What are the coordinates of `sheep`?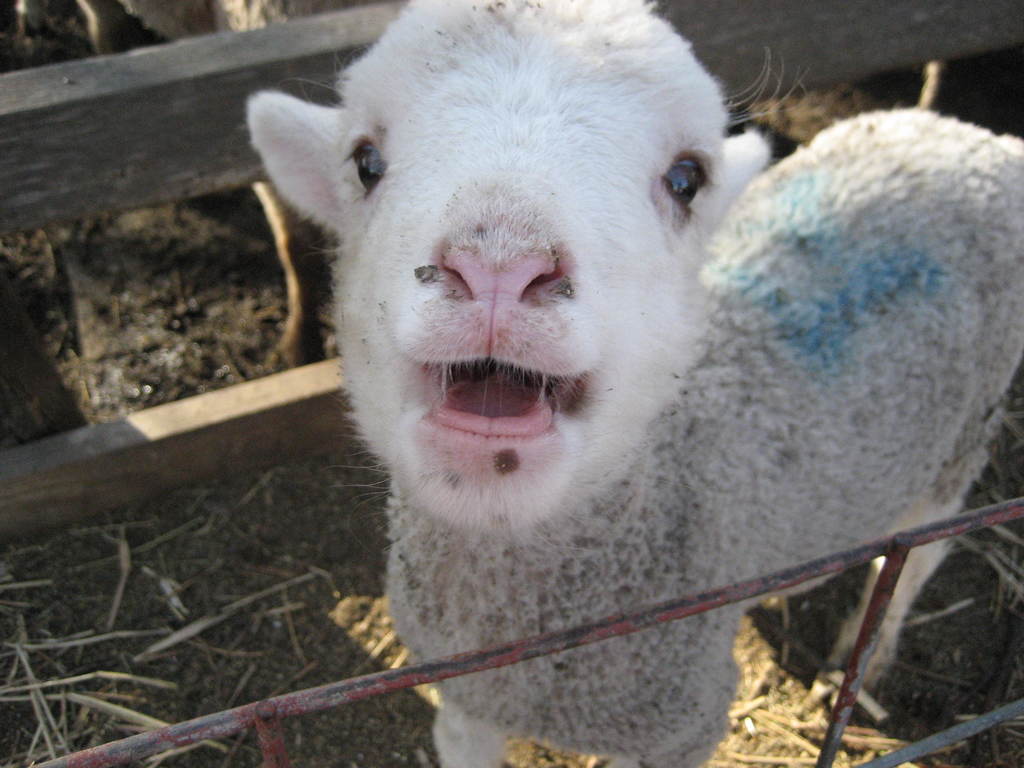
{"x1": 243, "y1": 0, "x2": 1023, "y2": 767}.
